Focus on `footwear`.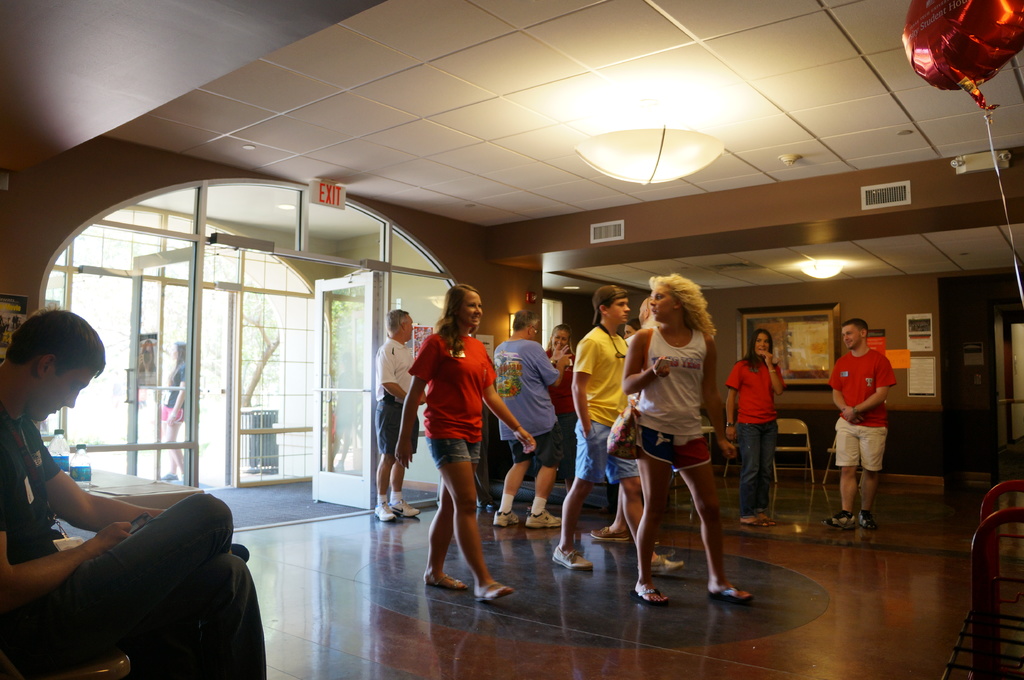
Focused at pyautogui.locateOnScreen(632, 585, 671, 605).
